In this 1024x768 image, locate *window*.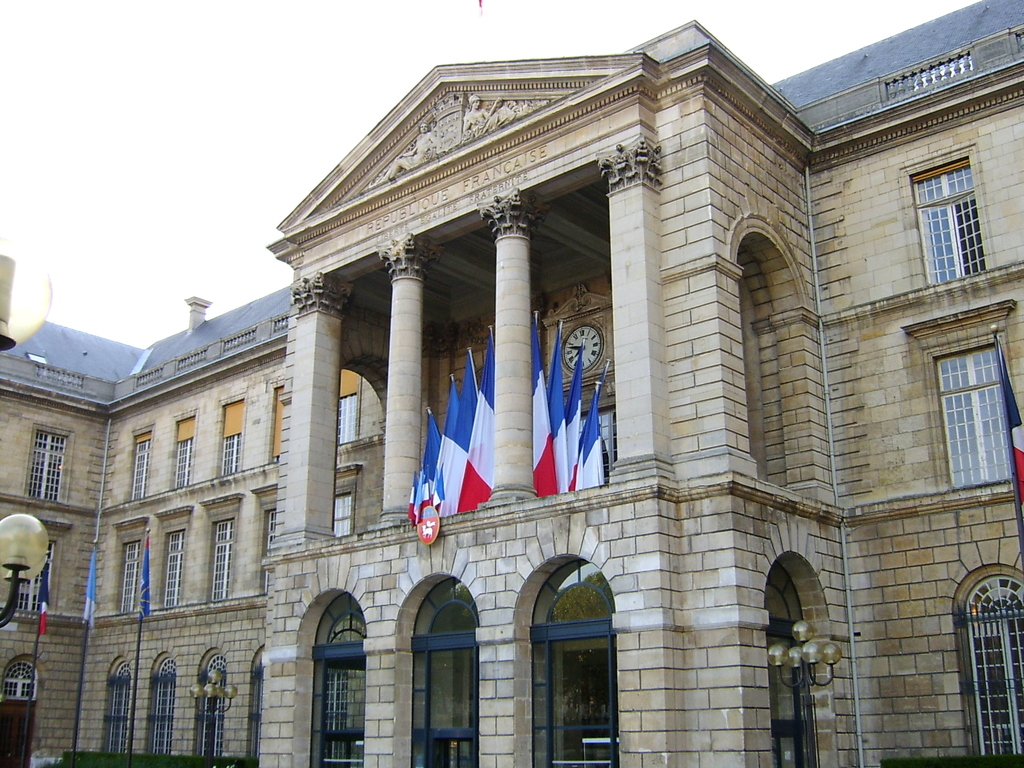
Bounding box: region(333, 488, 356, 538).
